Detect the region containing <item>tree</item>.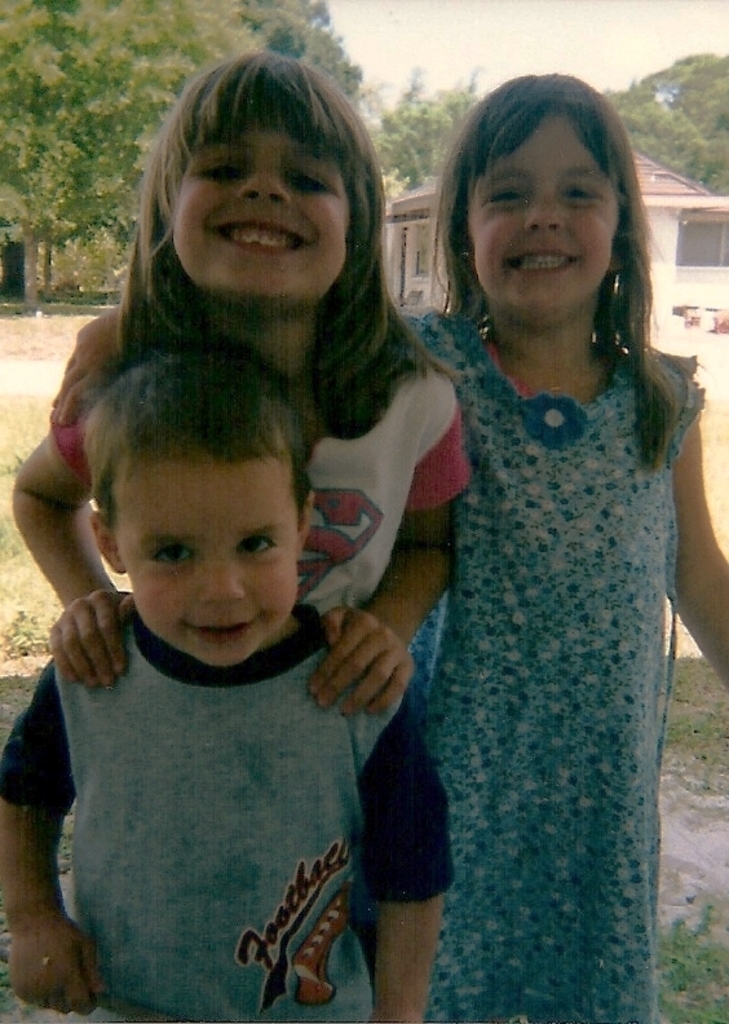
BBox(602, 53, 728, 200).
